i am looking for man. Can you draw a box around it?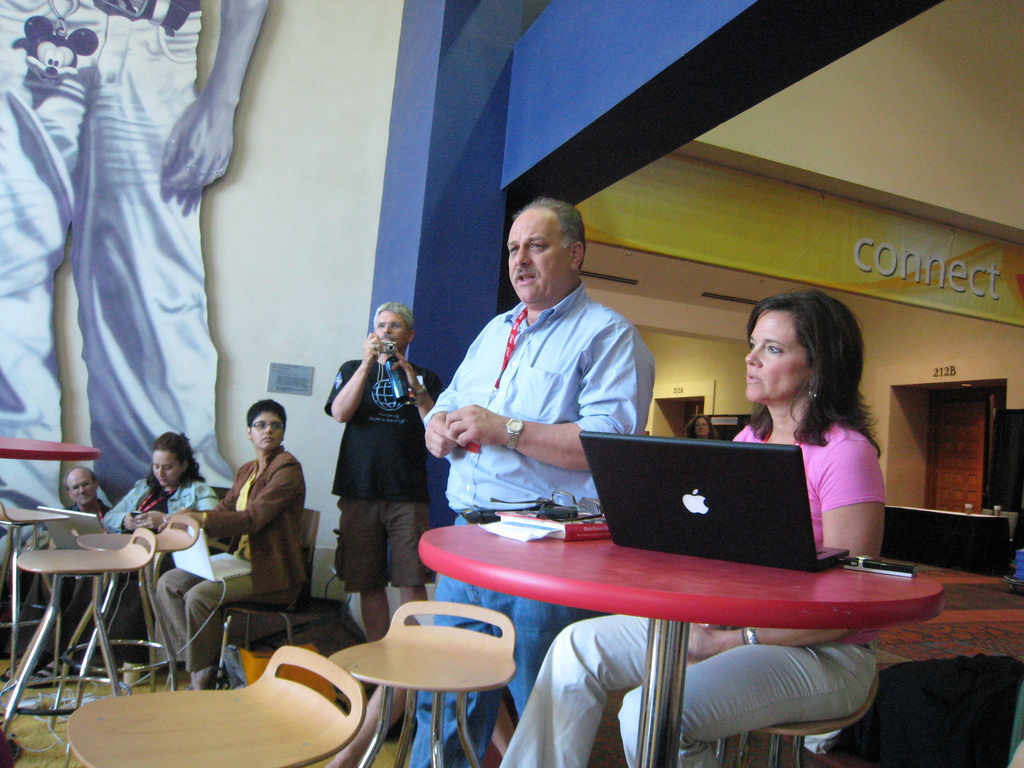
Sure, the bounding box is <box>426,214,701,609</box>.
